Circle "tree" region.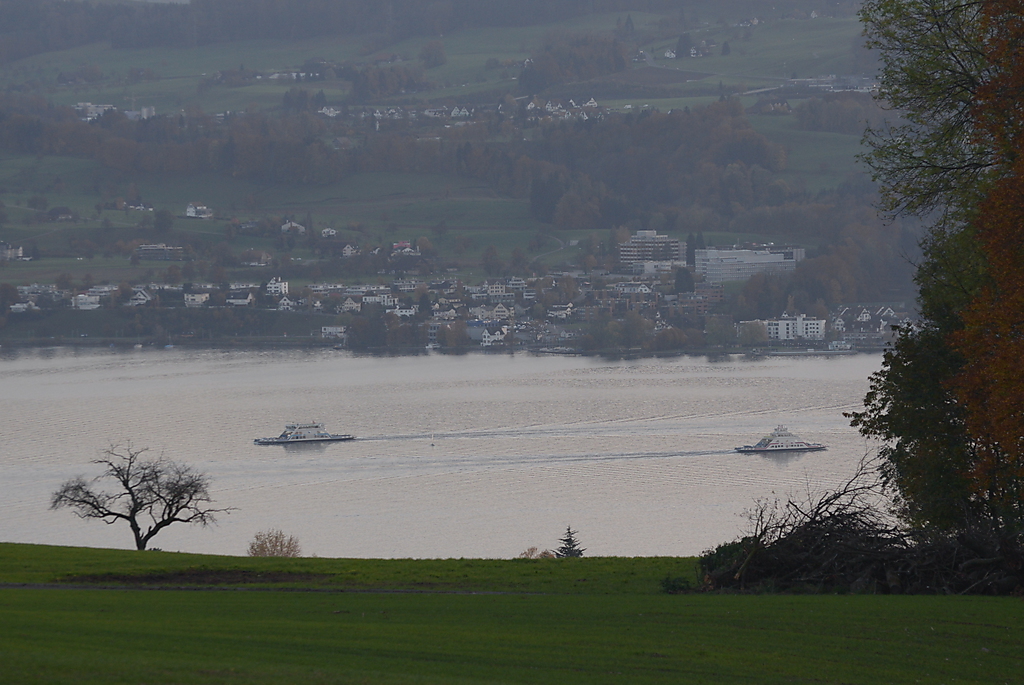
Region: crop(555, 527, 589, 559).
